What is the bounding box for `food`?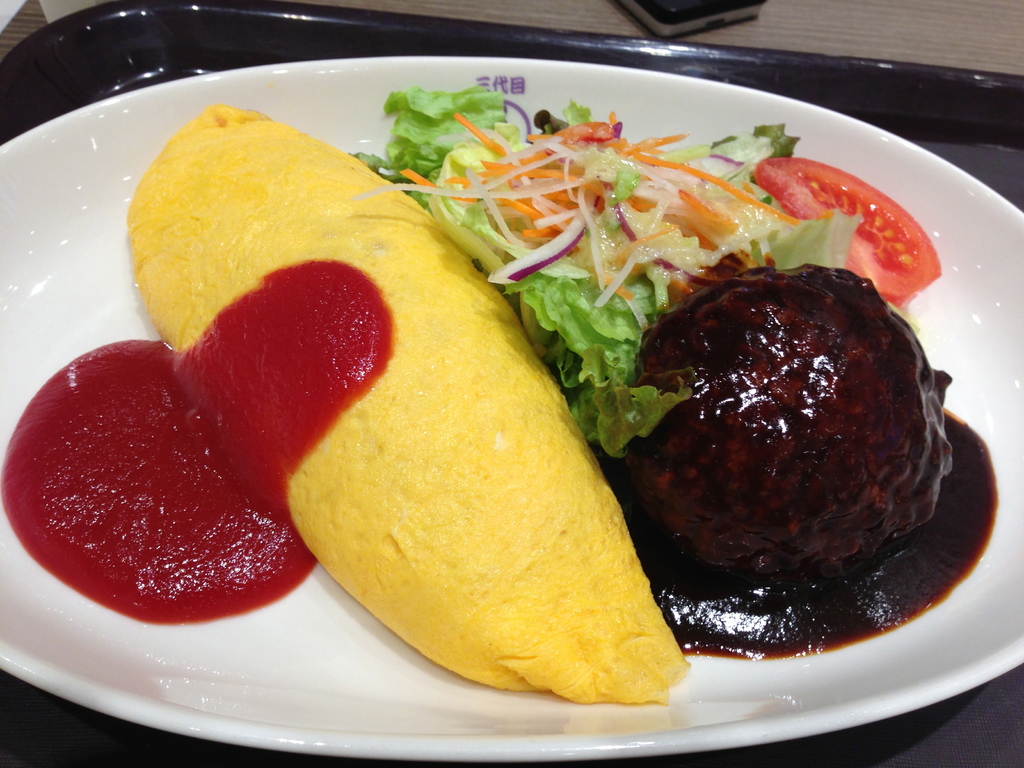
(0,81,943,706).
